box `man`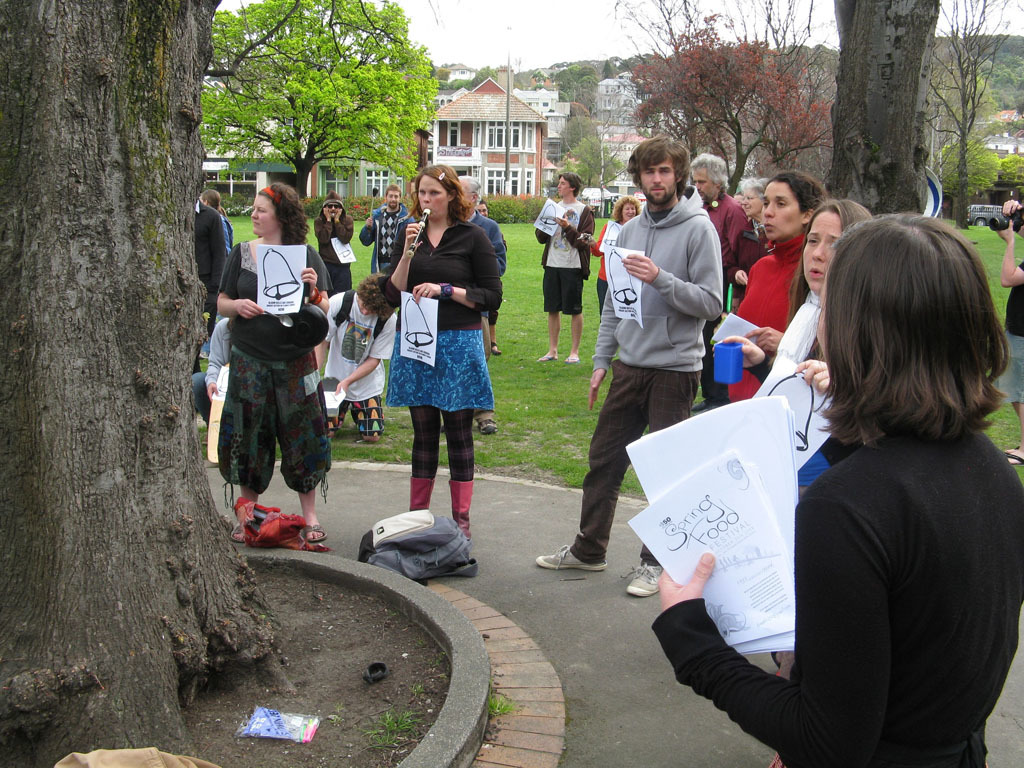
(357, 181, 419, 279)
